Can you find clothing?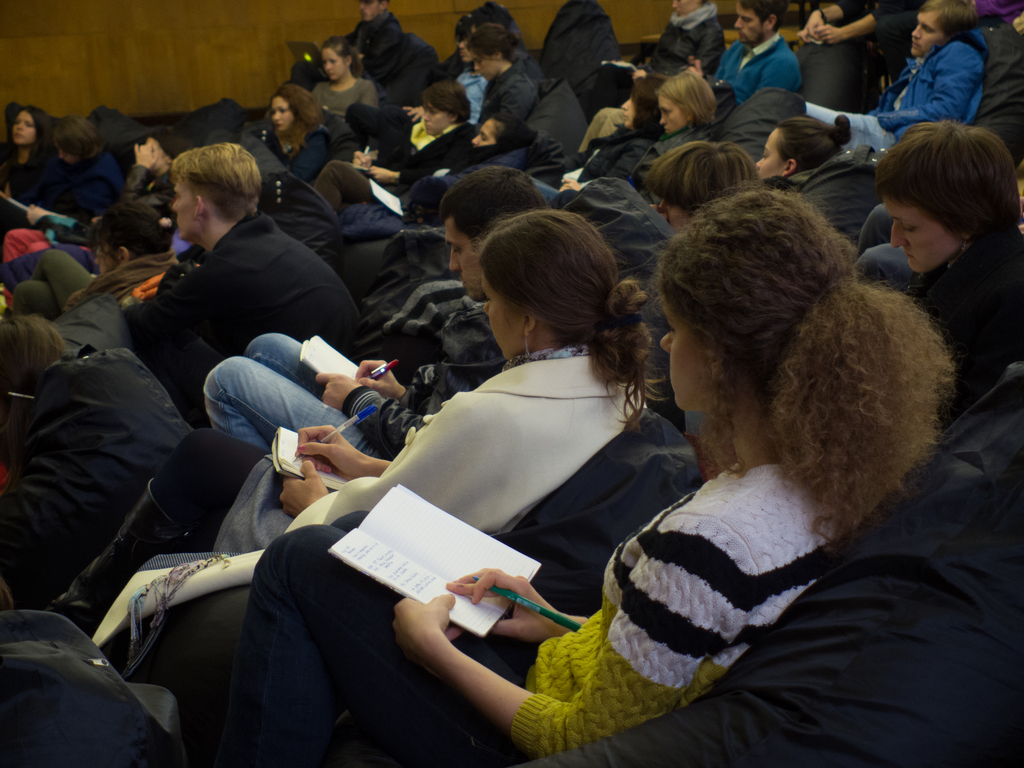
Yes, bounding box: locate(474, 61, 538, 138).
